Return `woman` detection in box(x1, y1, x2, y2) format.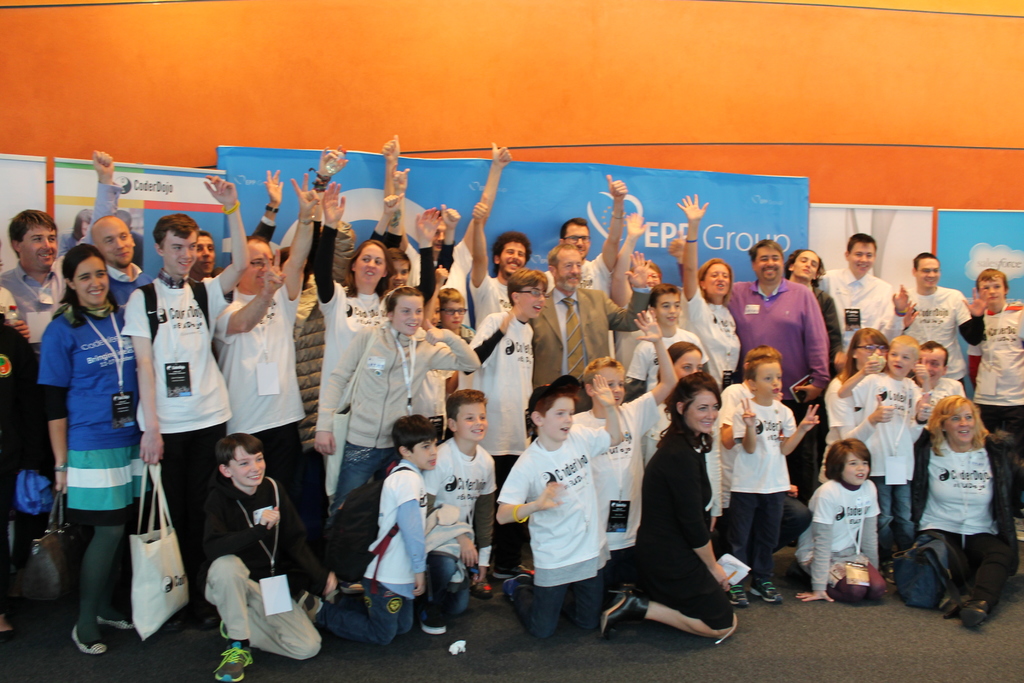
box(816, 327, 892, 481).
